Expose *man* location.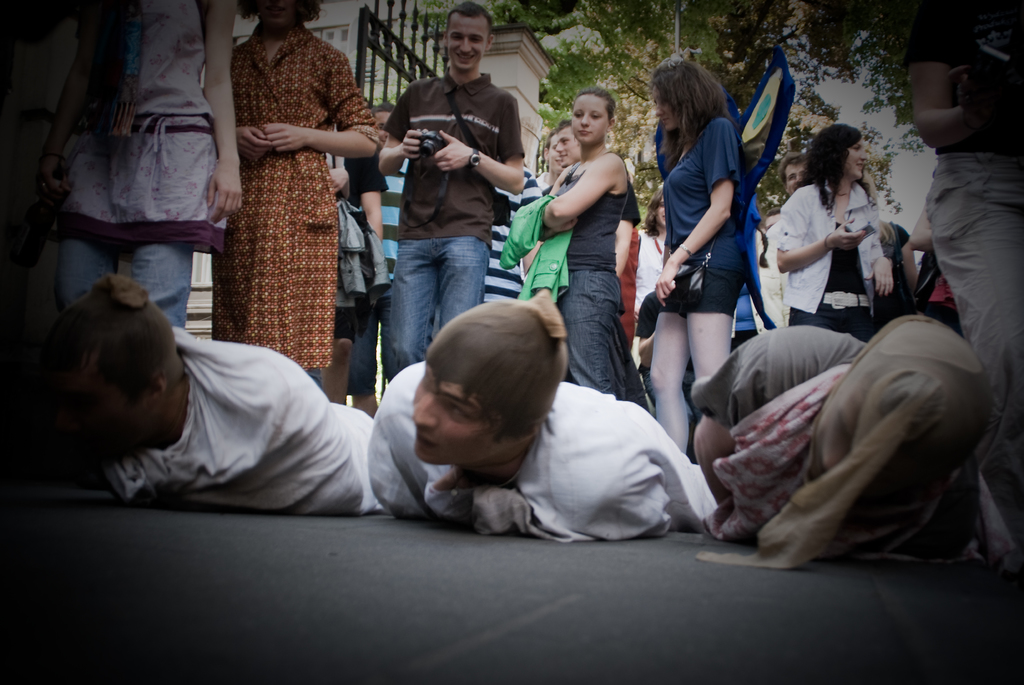
Exposed at locate(765, 207, 781, 233).
